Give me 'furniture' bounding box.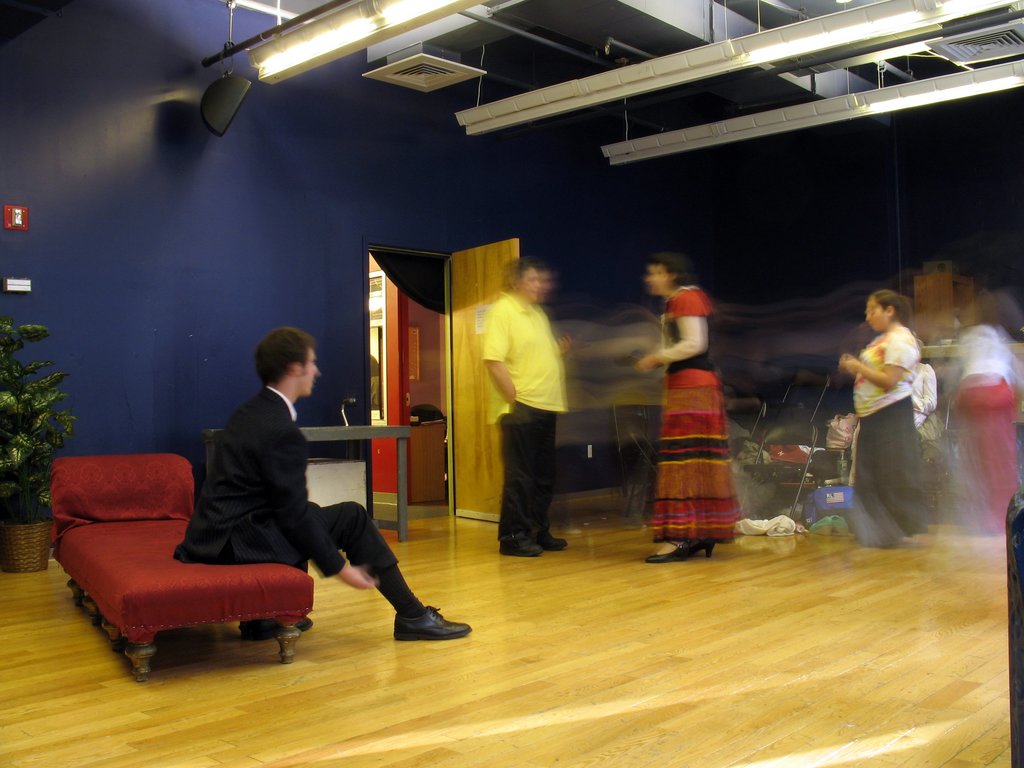
left=623, top=421, right=657, bottom=516.
